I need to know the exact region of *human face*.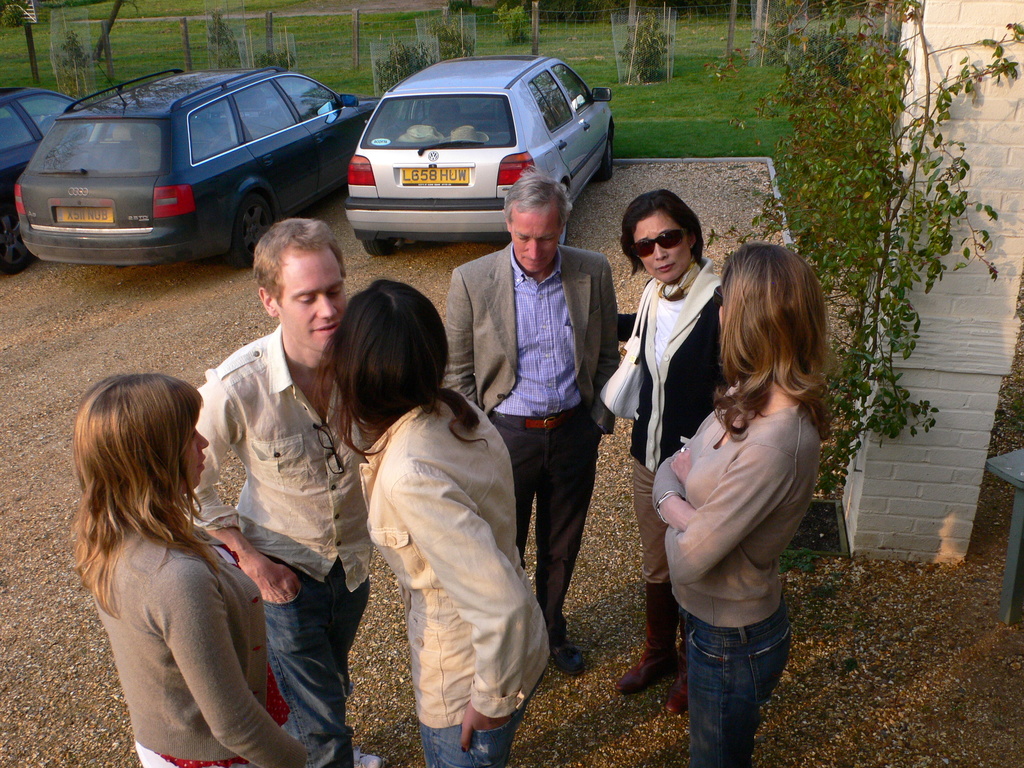
Region: 271 243 344 351.
